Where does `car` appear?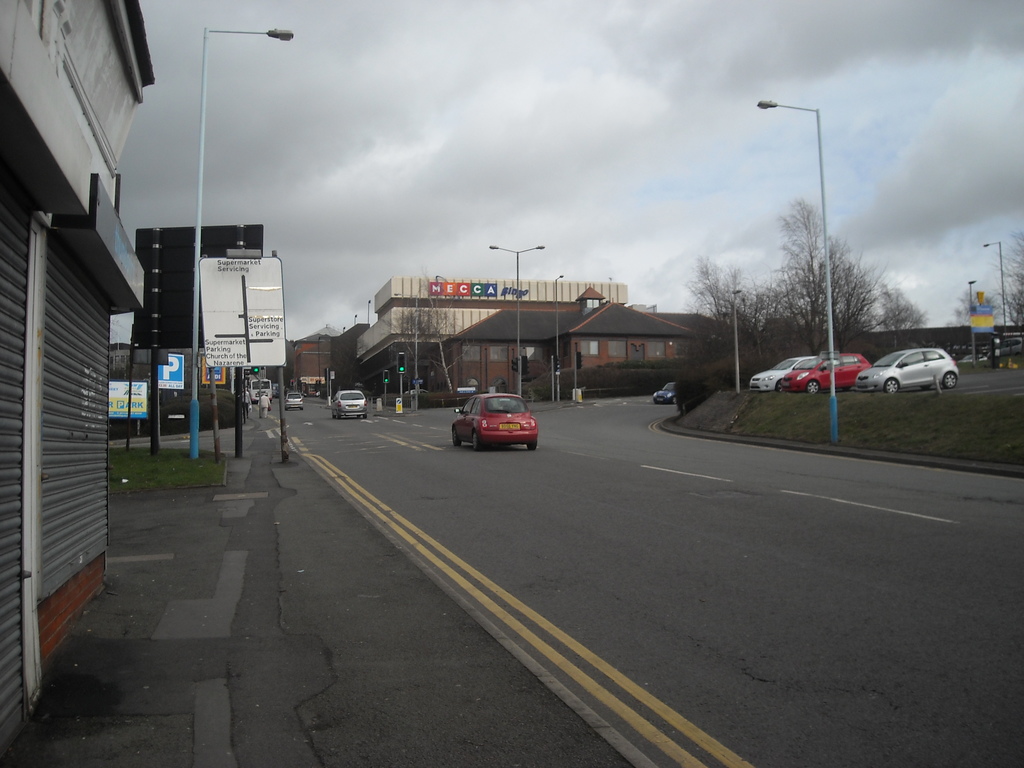
Appears at [752,357,821,394].
